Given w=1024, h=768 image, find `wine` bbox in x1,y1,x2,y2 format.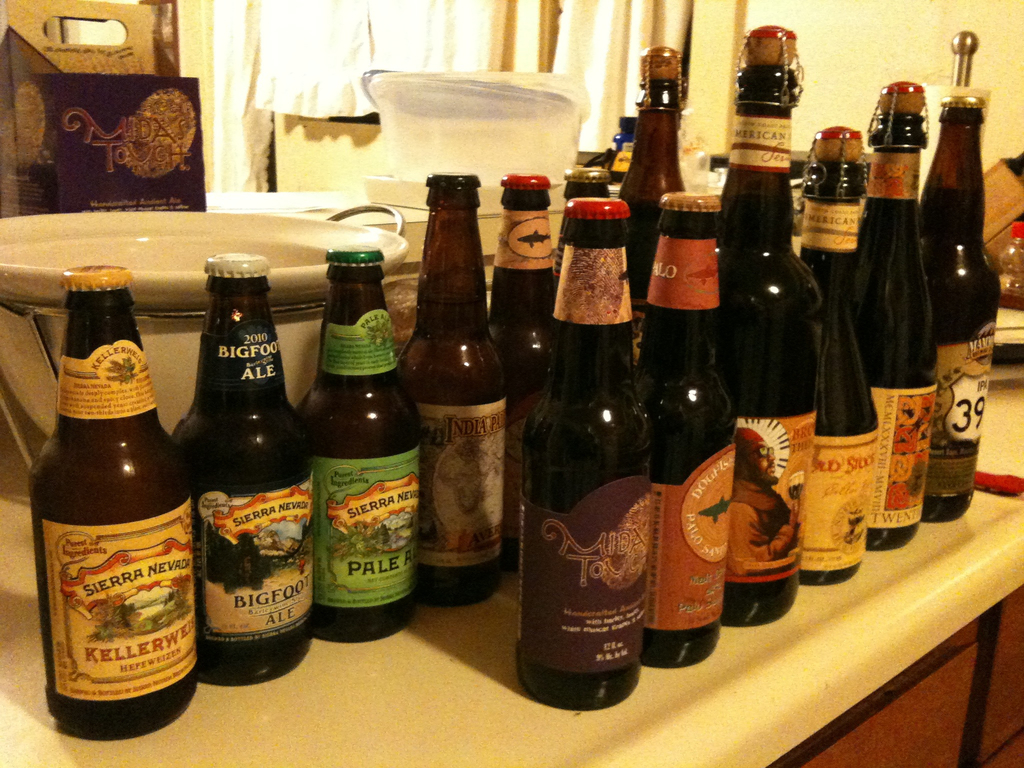
168,253,310,691.
